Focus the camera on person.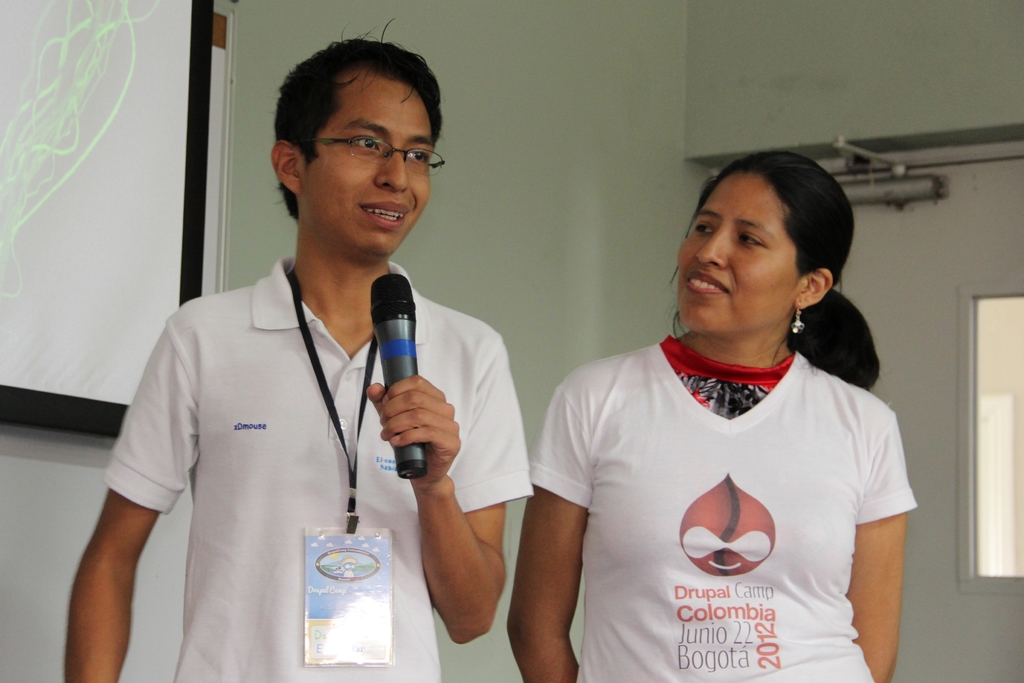
Focus region: [x1=60, y1=19, x2=531, y2=682].
